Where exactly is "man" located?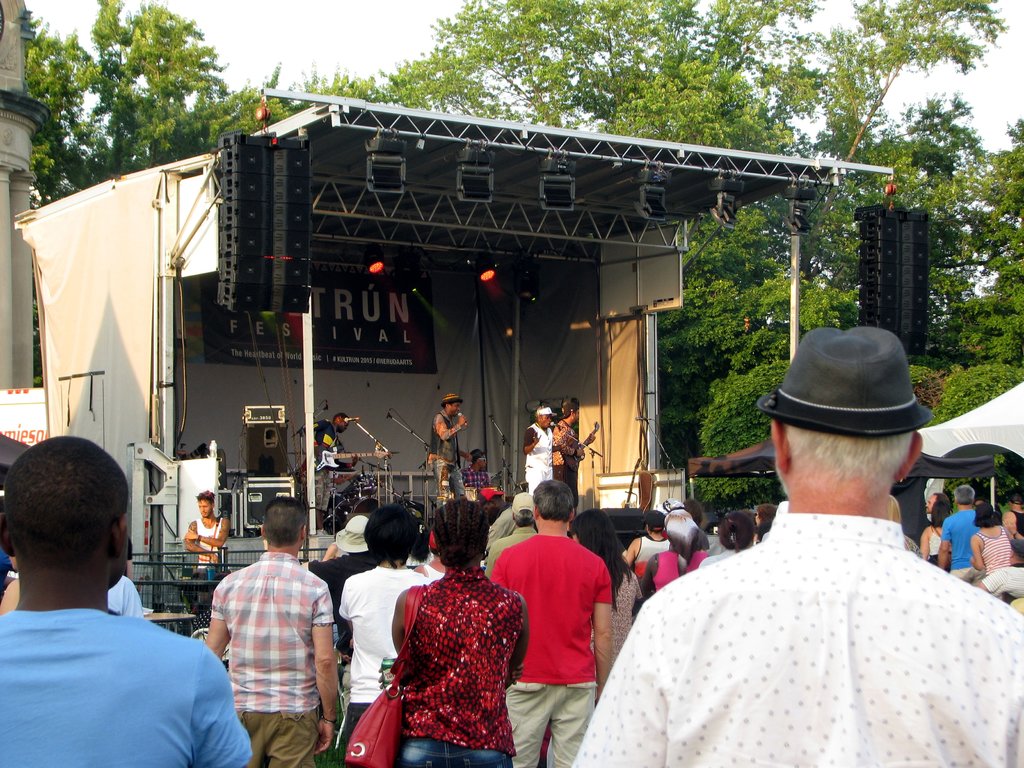
Its bounding box is [x1=525, y1=408, x2=556, y2=495].
